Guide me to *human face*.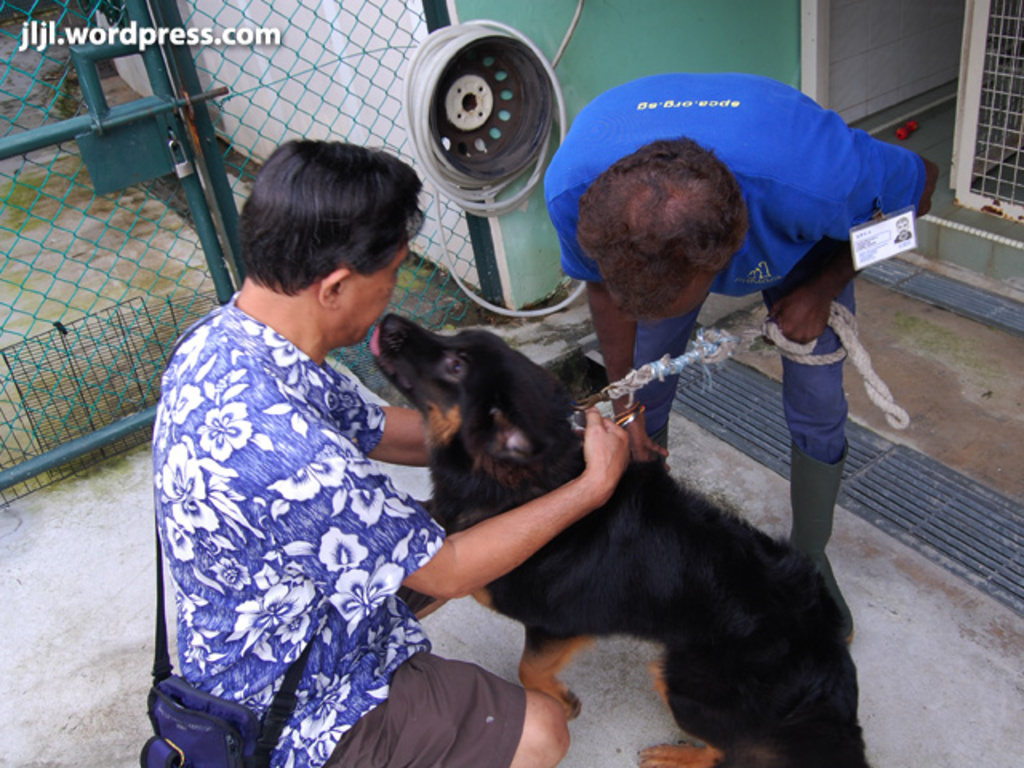
Guidance: box(338, 240, 411, 346).
